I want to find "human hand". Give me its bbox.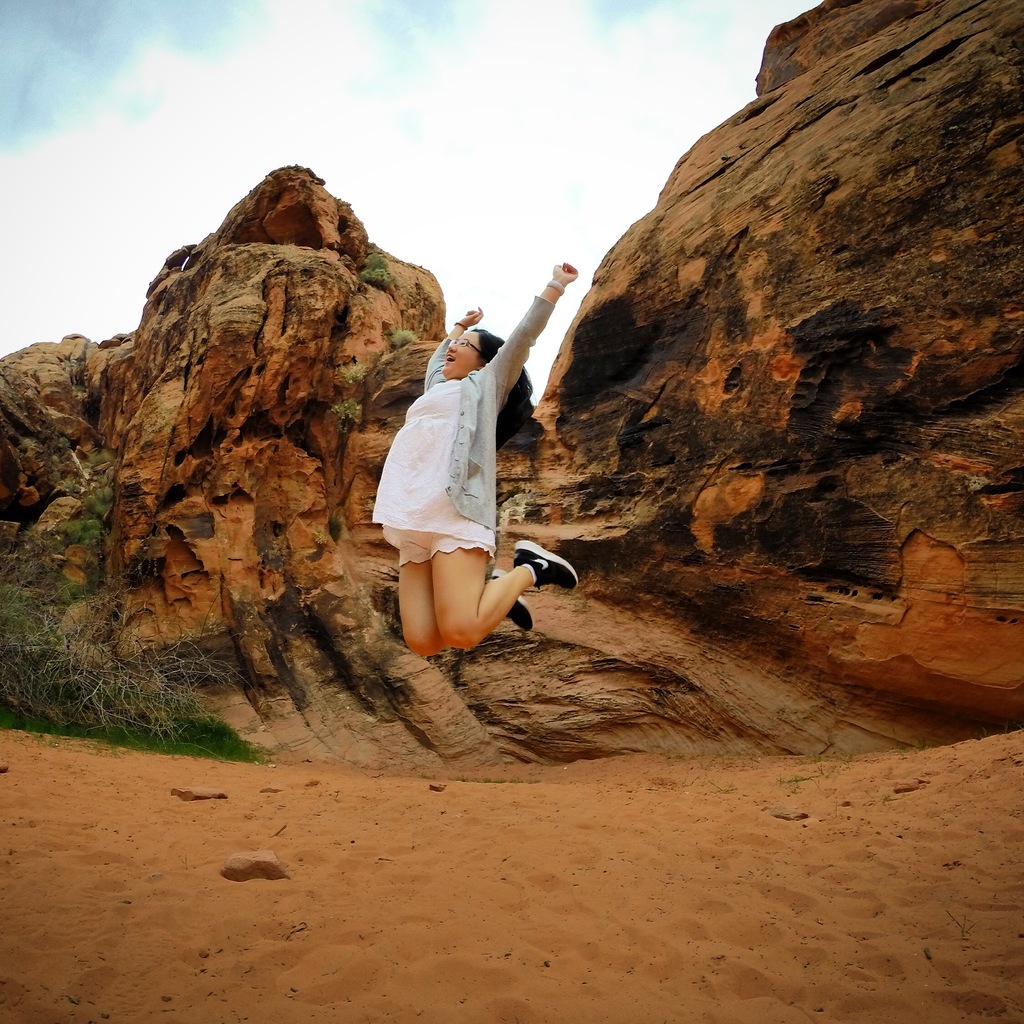
select_region(453, 304, 485, 330).
